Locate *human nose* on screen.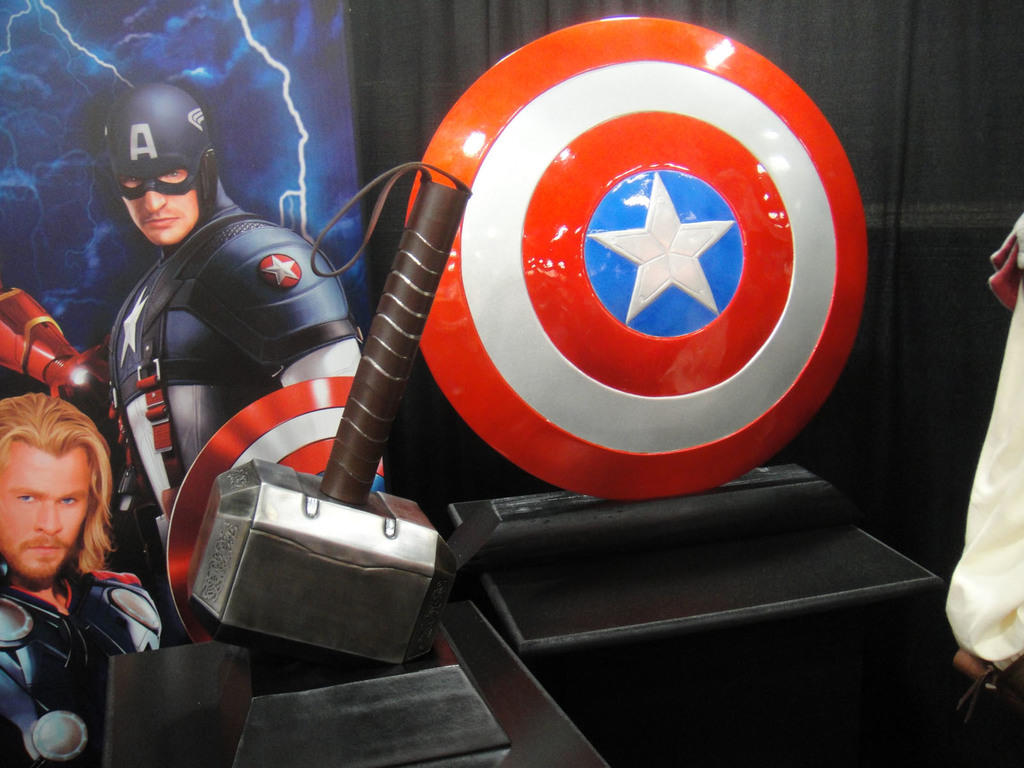
On screen at crop(33, 500, 62, 536).
